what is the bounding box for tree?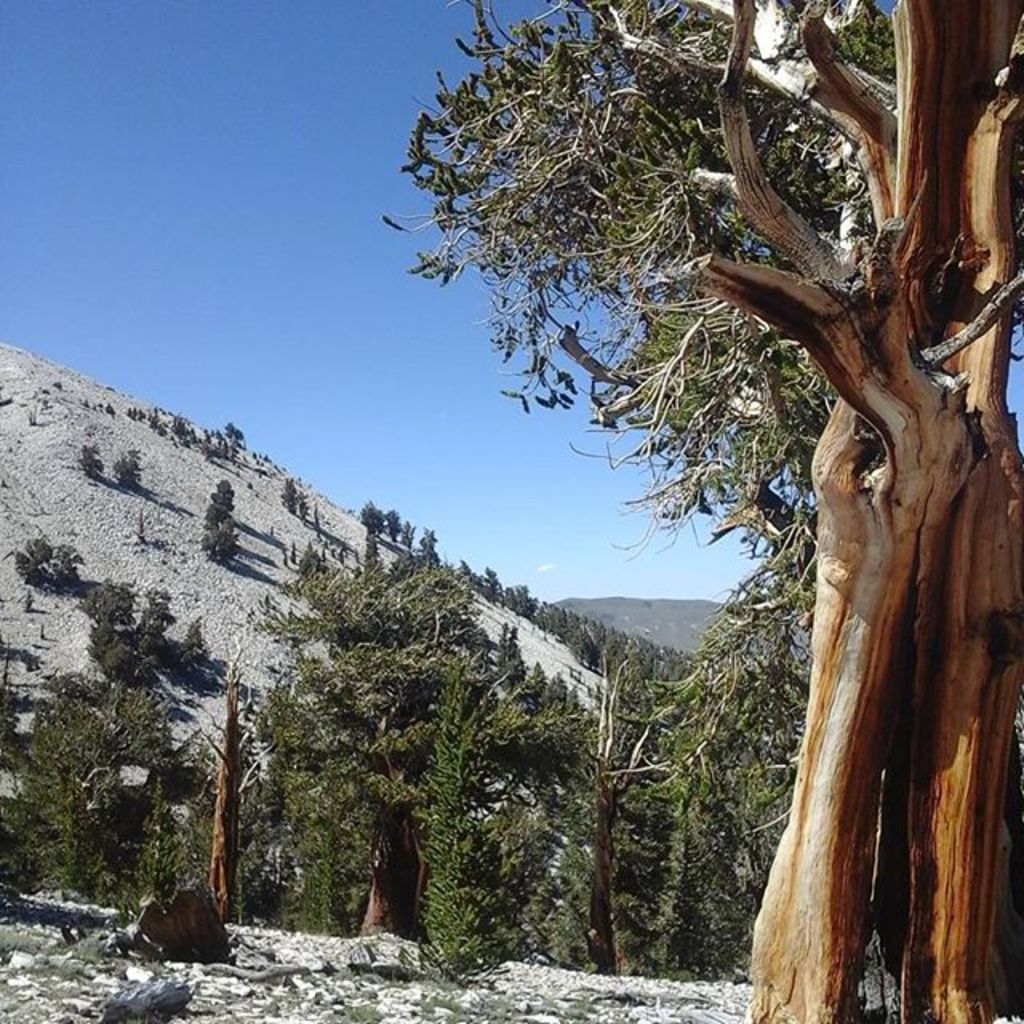
select_region(611, 659, 806, 971).
